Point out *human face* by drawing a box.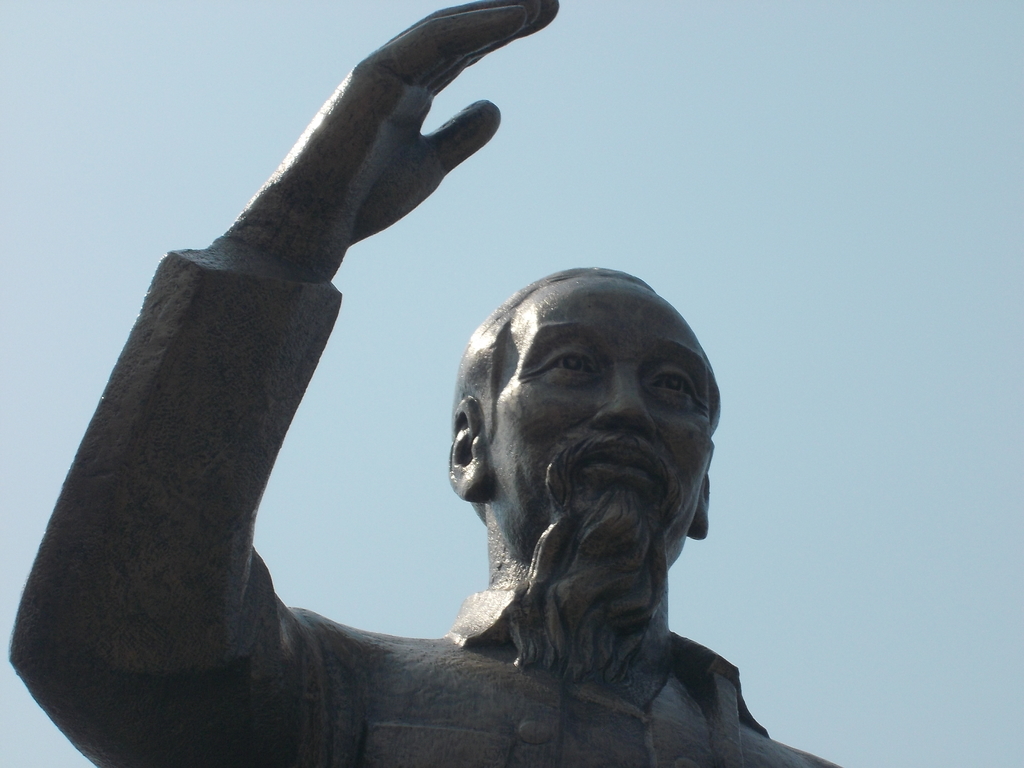
pyautogui.locateOnScreen(485, 271, 717, 539).
